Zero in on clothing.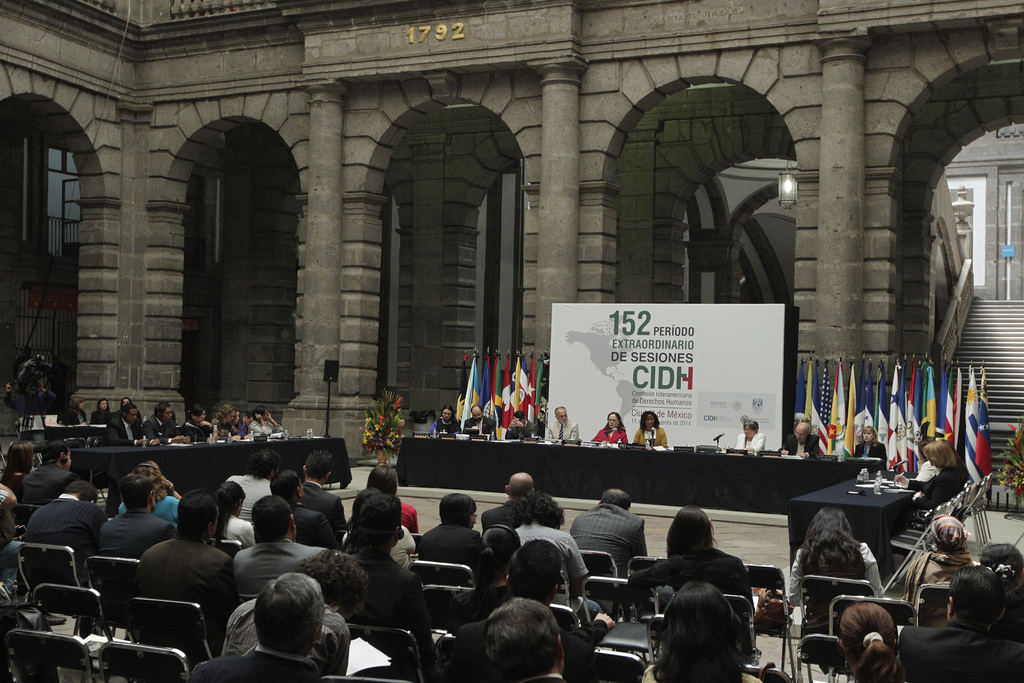
Zeroed in: region(855, 441, 885, 467).
